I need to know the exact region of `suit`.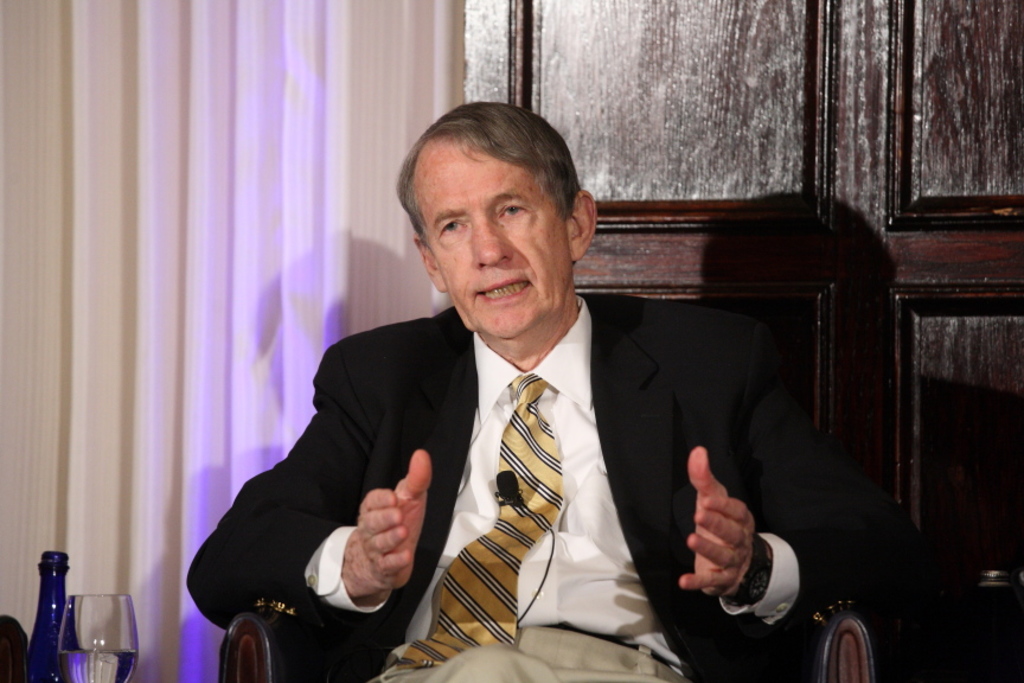
Region: bbox=[217, 273, 710, 669].
